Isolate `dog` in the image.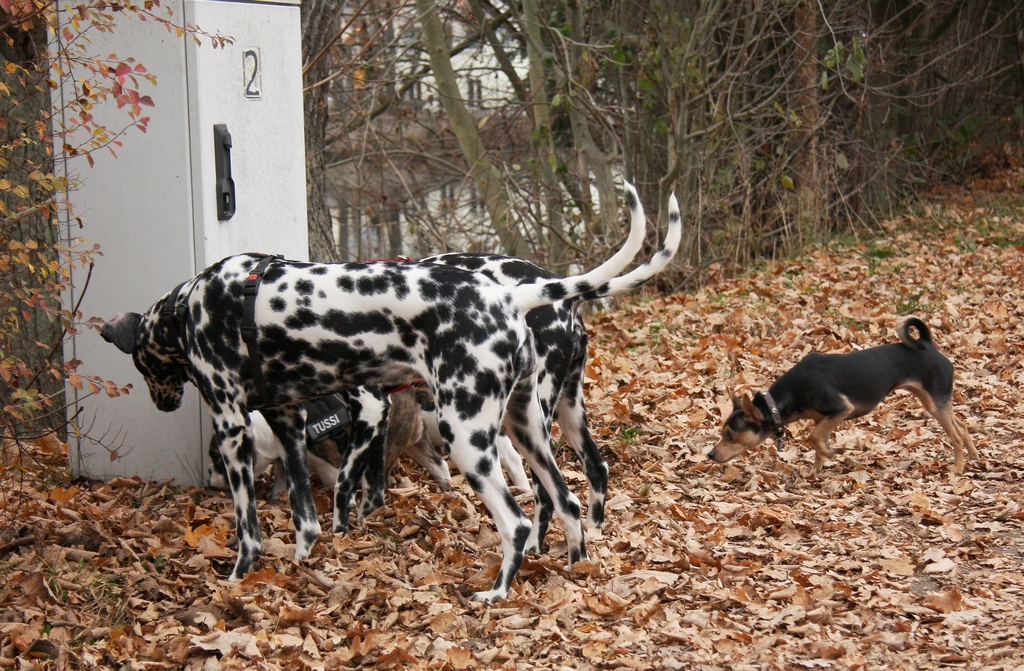
Isolated region: (707,318,980,478).
